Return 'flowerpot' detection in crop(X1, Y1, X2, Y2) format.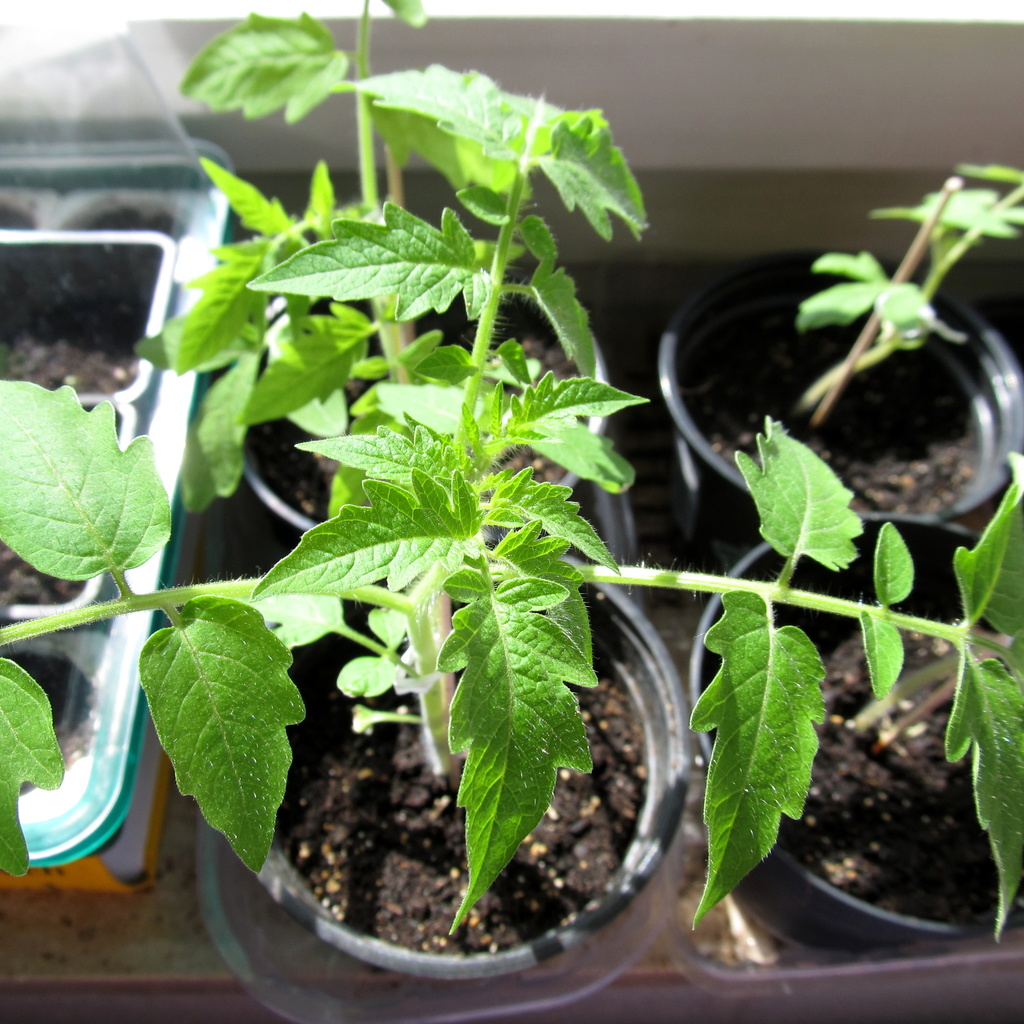
crop(687, 512, 1023, 946).
